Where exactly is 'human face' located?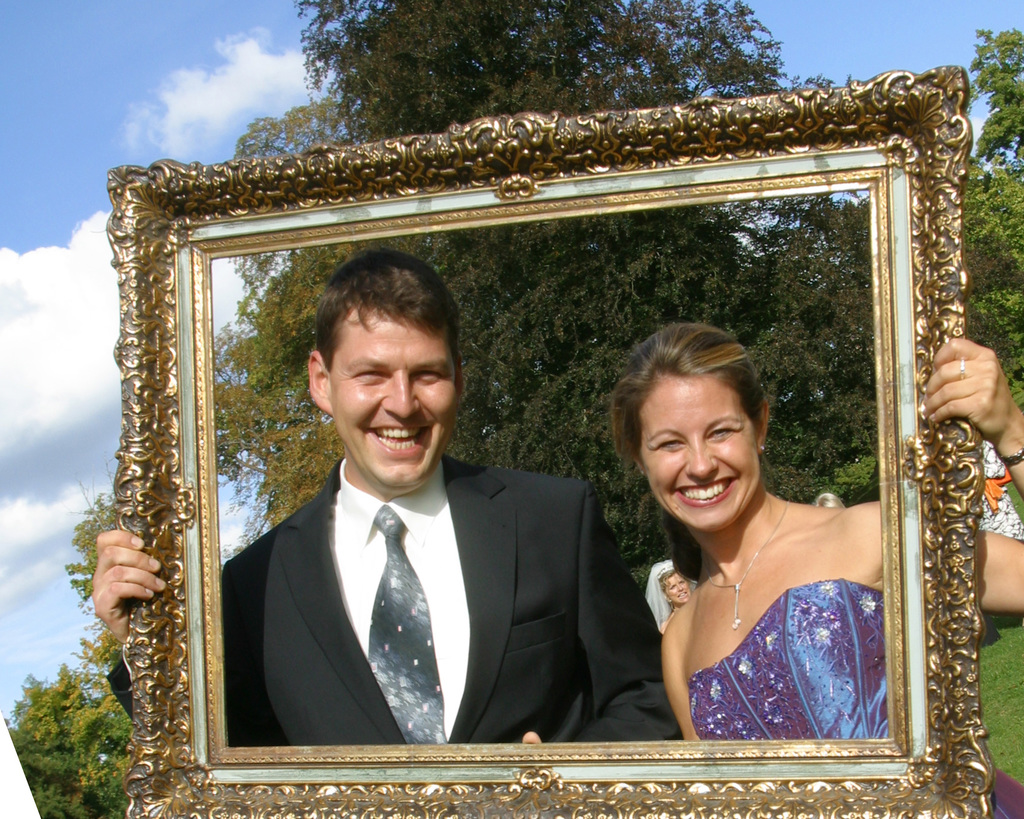
Its bounding box is 643 377 758 533.
